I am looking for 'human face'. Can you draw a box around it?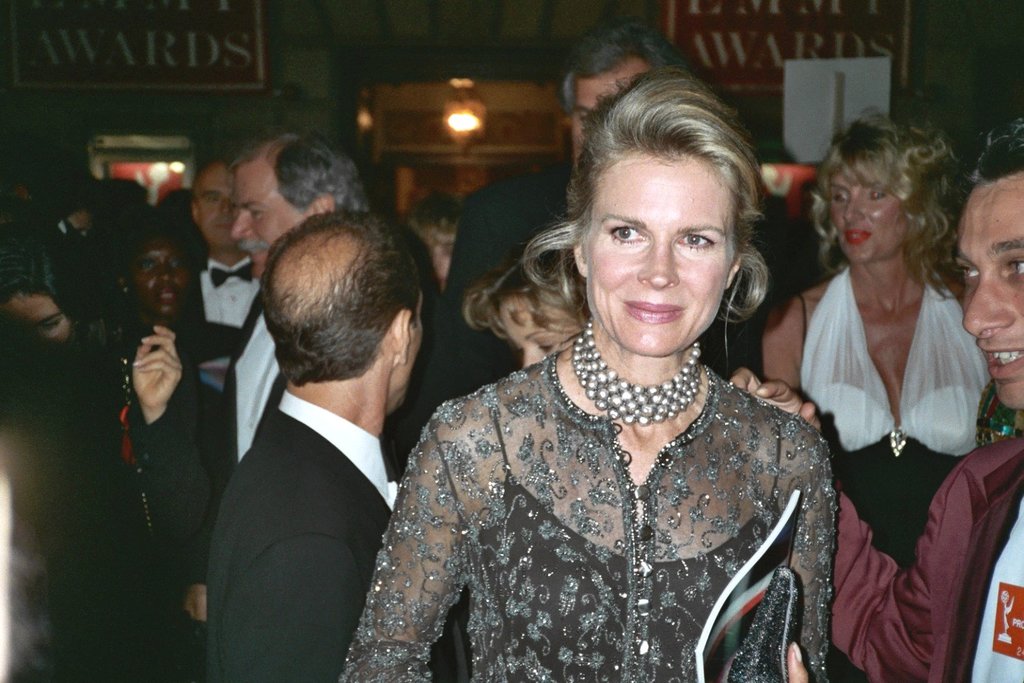
Sure, the bounding box is locate(11, 292, 75, 344).
